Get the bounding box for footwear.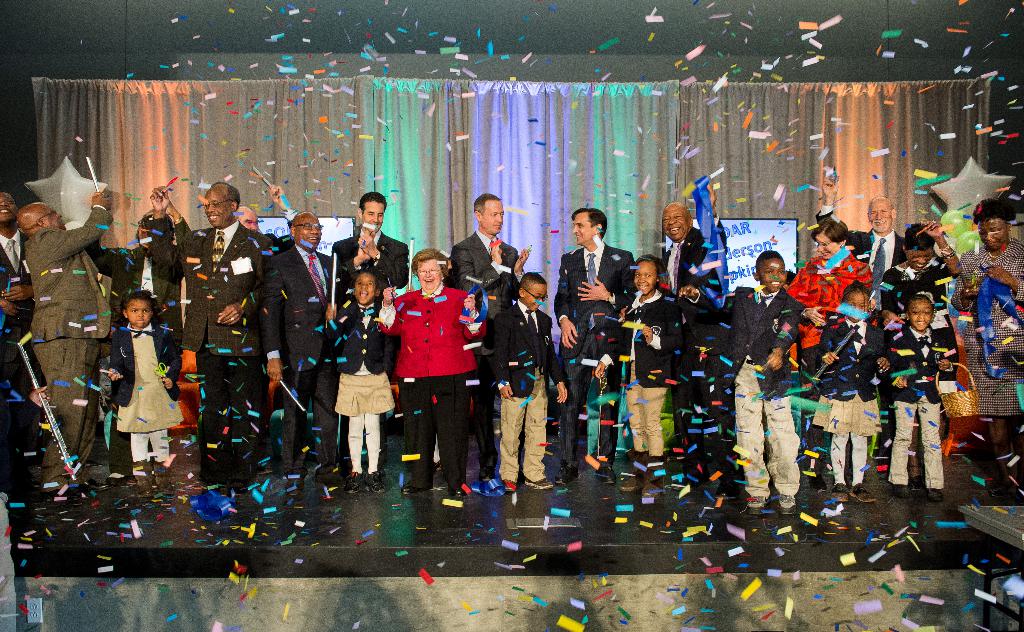
x1=617, y1=474, x2=641, y2=494.
